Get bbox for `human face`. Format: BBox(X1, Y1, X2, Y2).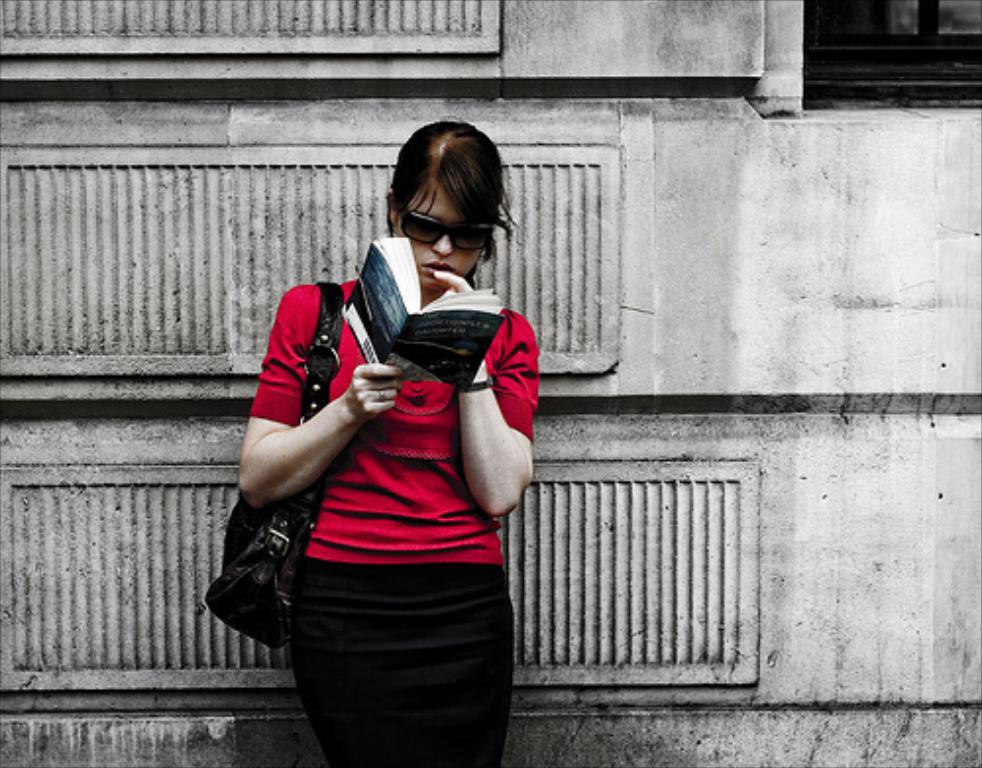
BBox(397, 177, 481, 293).
